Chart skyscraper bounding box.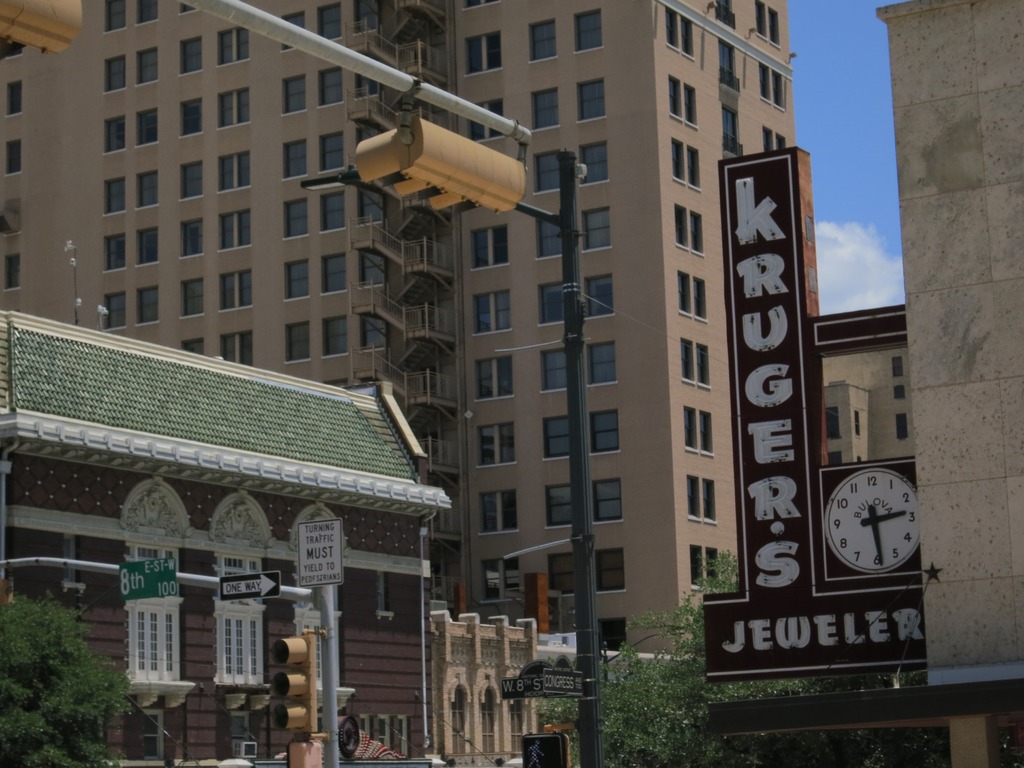
Charted: bbox=(0, 0, 800, 668).
